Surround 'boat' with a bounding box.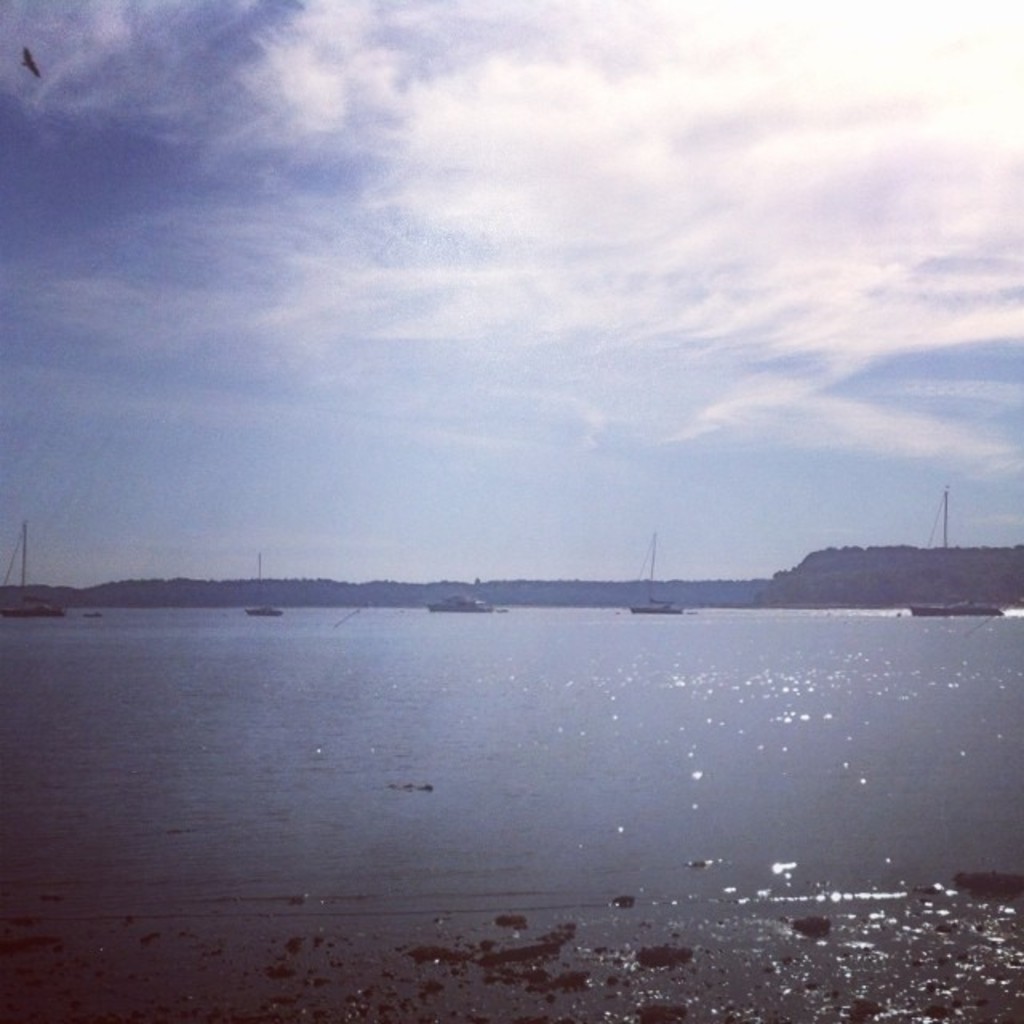
l=0, t=515, r=67, b=624.
